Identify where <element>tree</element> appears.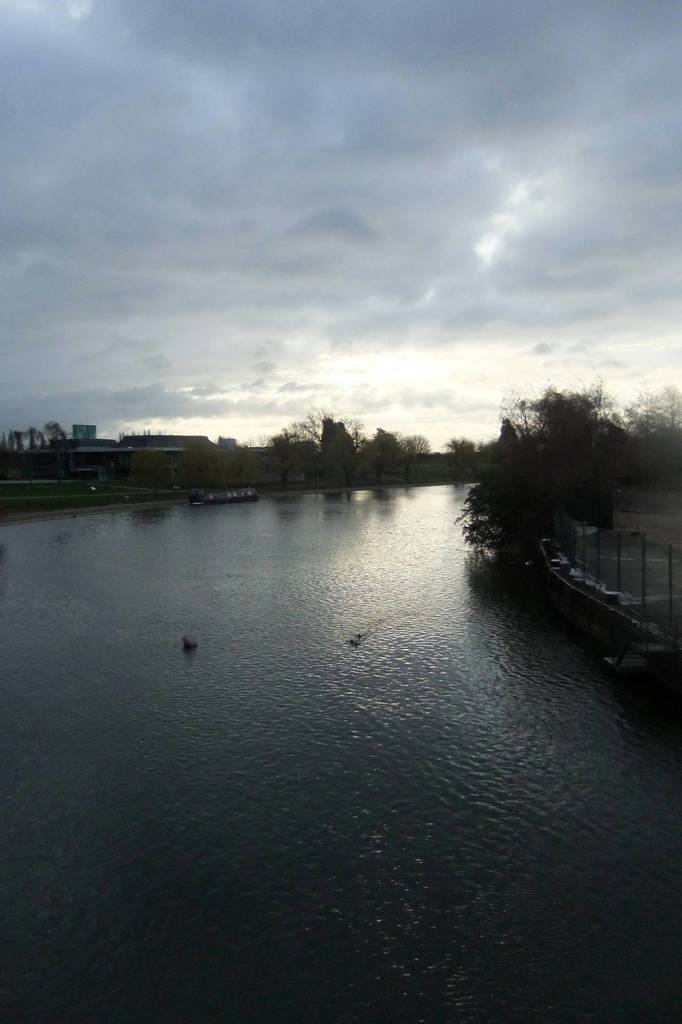
Appears at select_region(275, 412, 374, 495).
